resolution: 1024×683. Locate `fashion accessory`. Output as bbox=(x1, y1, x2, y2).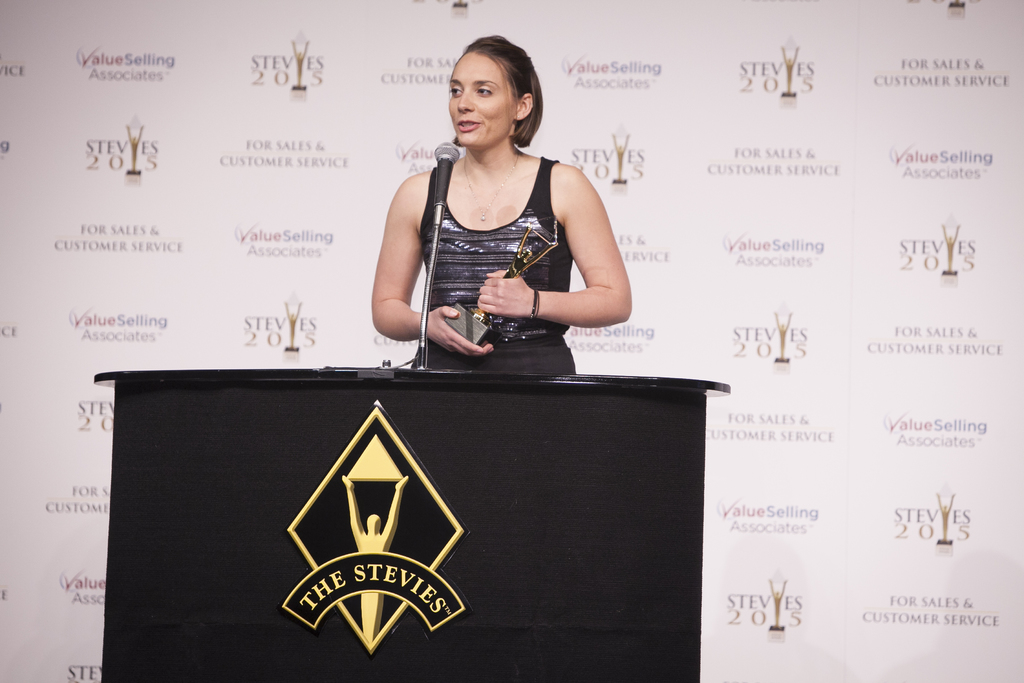
bbox=(463, 152, 522, 220).
